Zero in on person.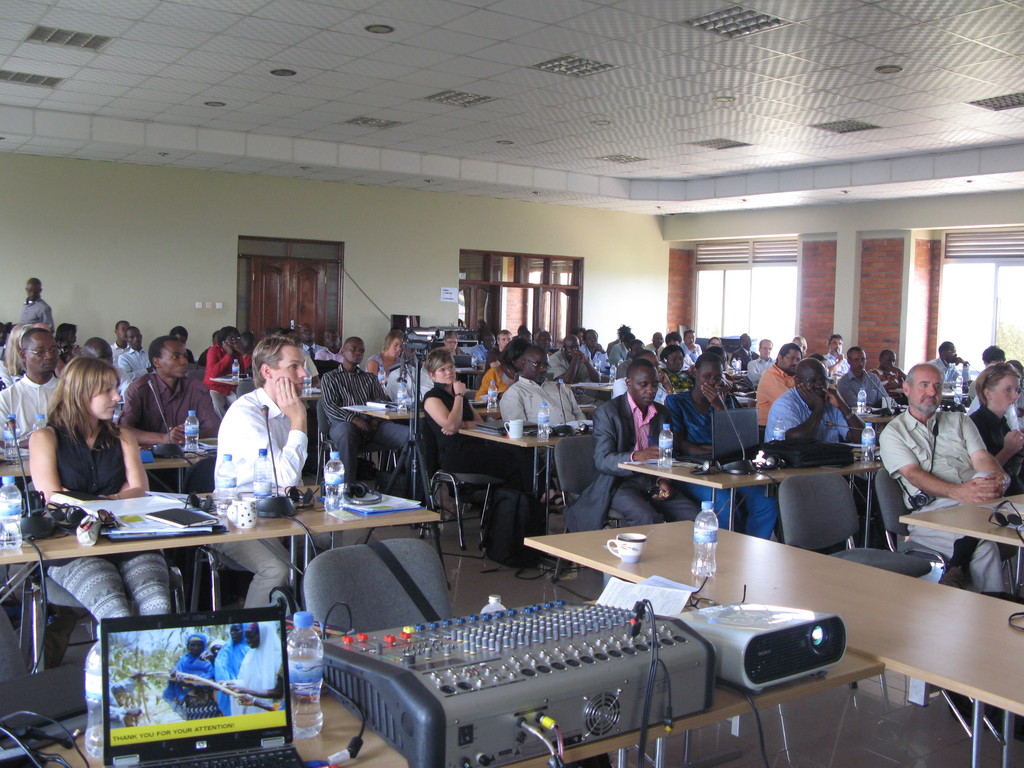
Zeroed in: 322 342 421 507.
